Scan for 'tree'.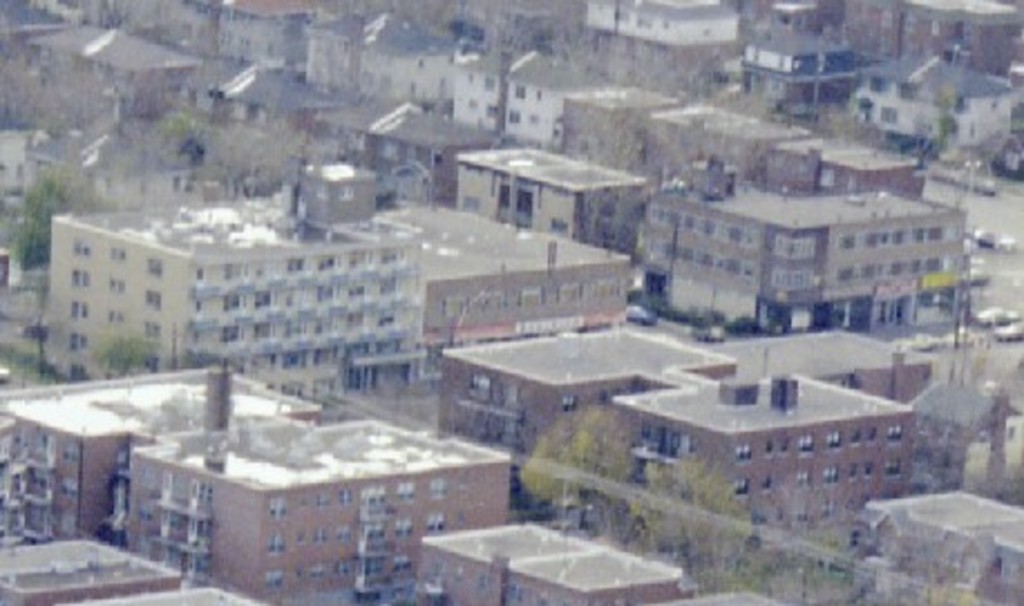
Scan result: [516,407,642,537].
